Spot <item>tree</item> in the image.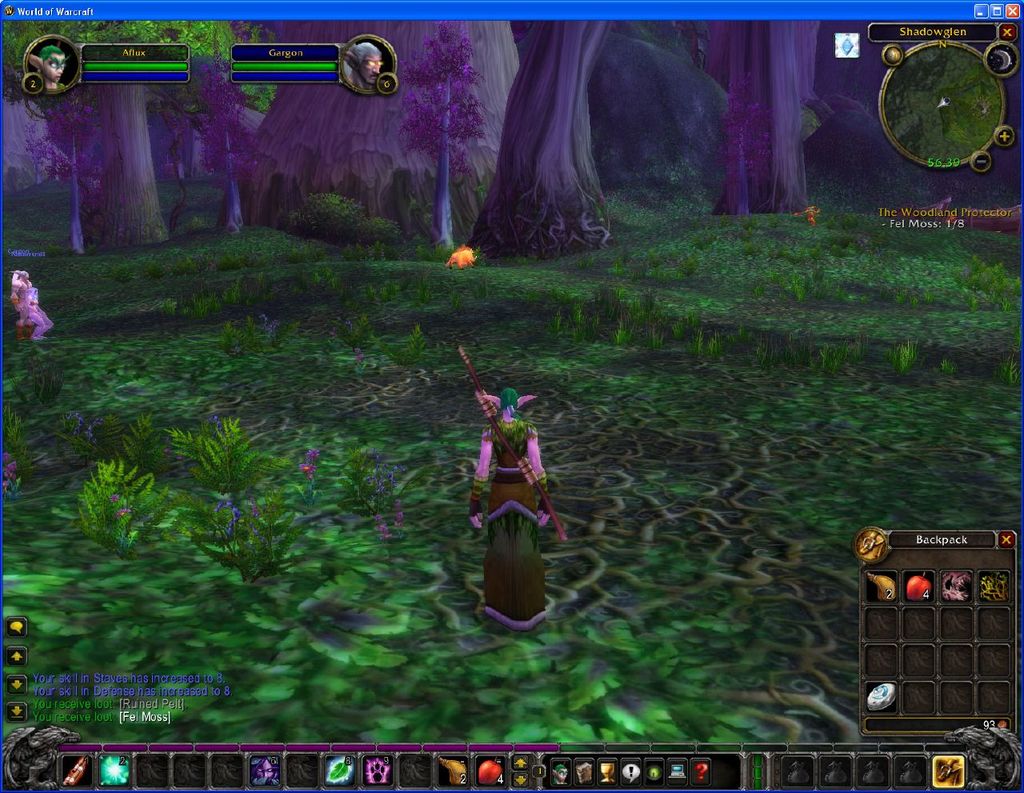
<item>tree</item> found at box(0, 23, 801, 260).
